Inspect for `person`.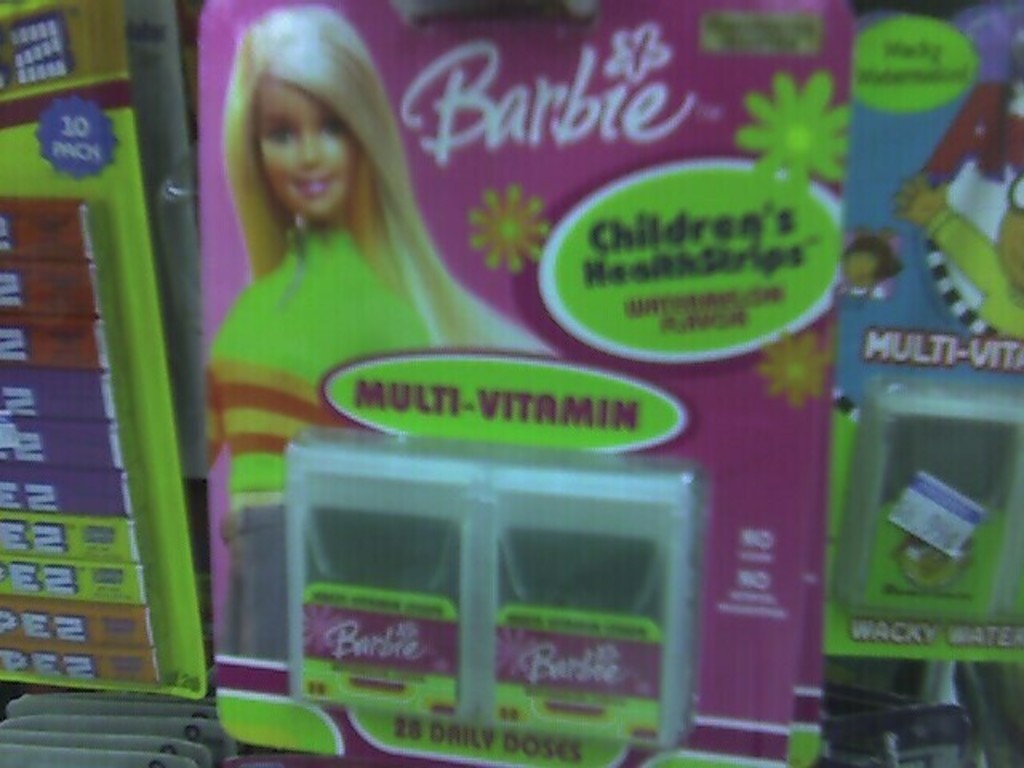
Inspection: {"x1": 160, "y1": 19, "x2": 491, "y2": 597}.
